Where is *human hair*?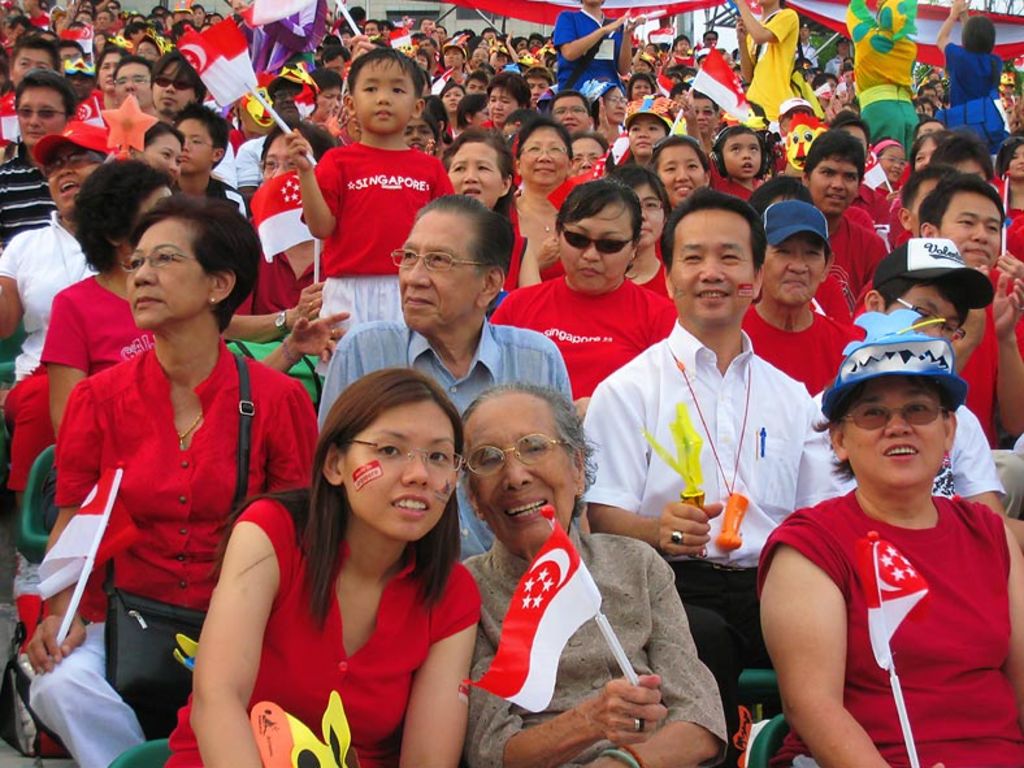
[881, 273, 973, 312].
